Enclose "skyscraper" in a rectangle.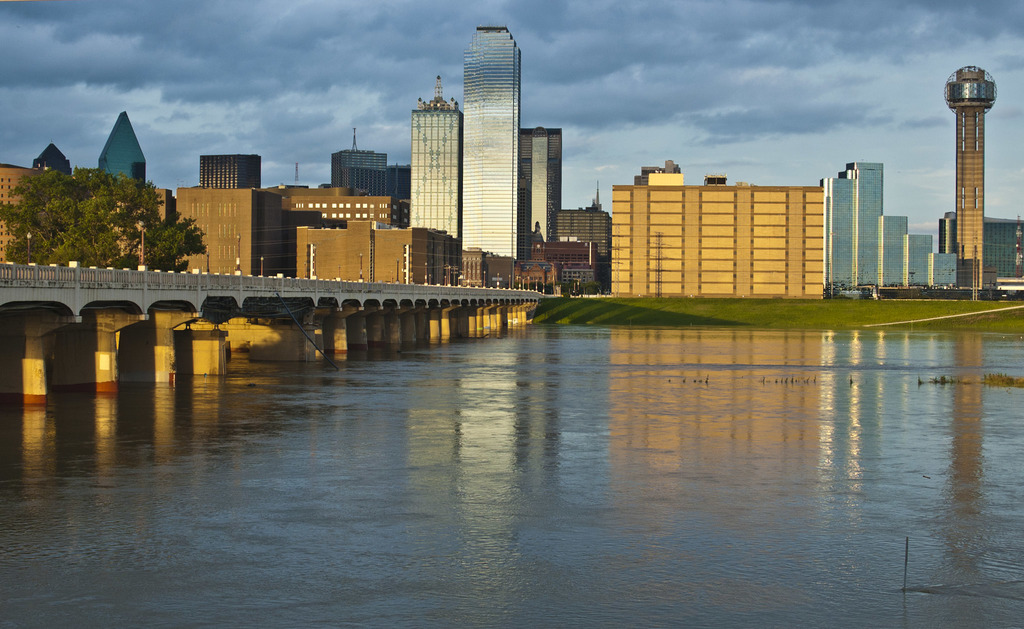
<region>173, 182, 316, 274</region>.
